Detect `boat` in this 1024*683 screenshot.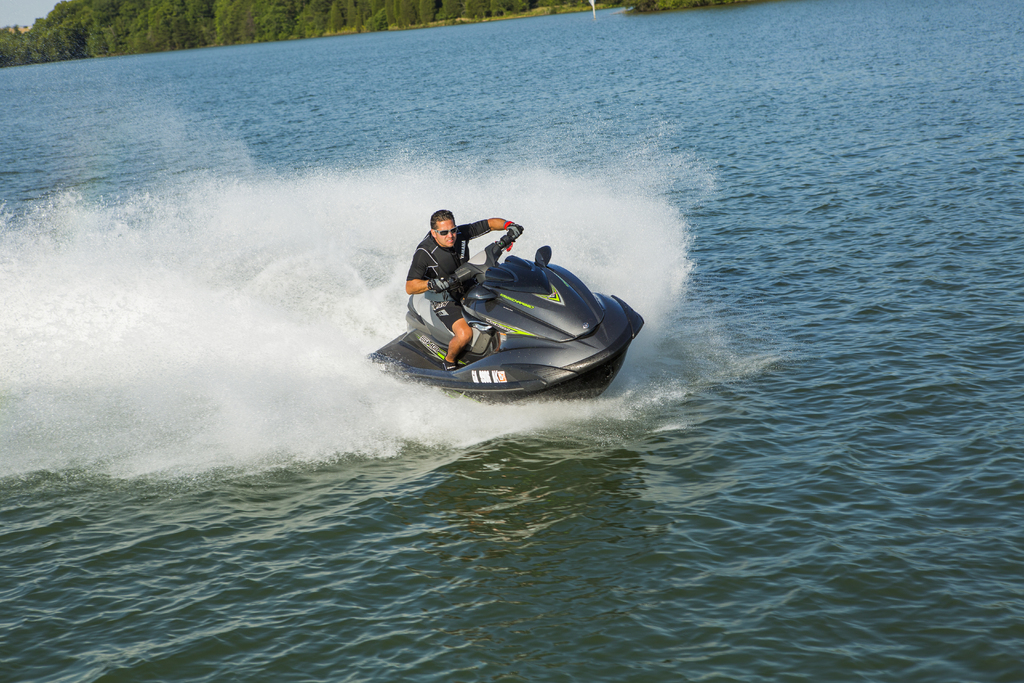
Detection: 332,233,662,416.
